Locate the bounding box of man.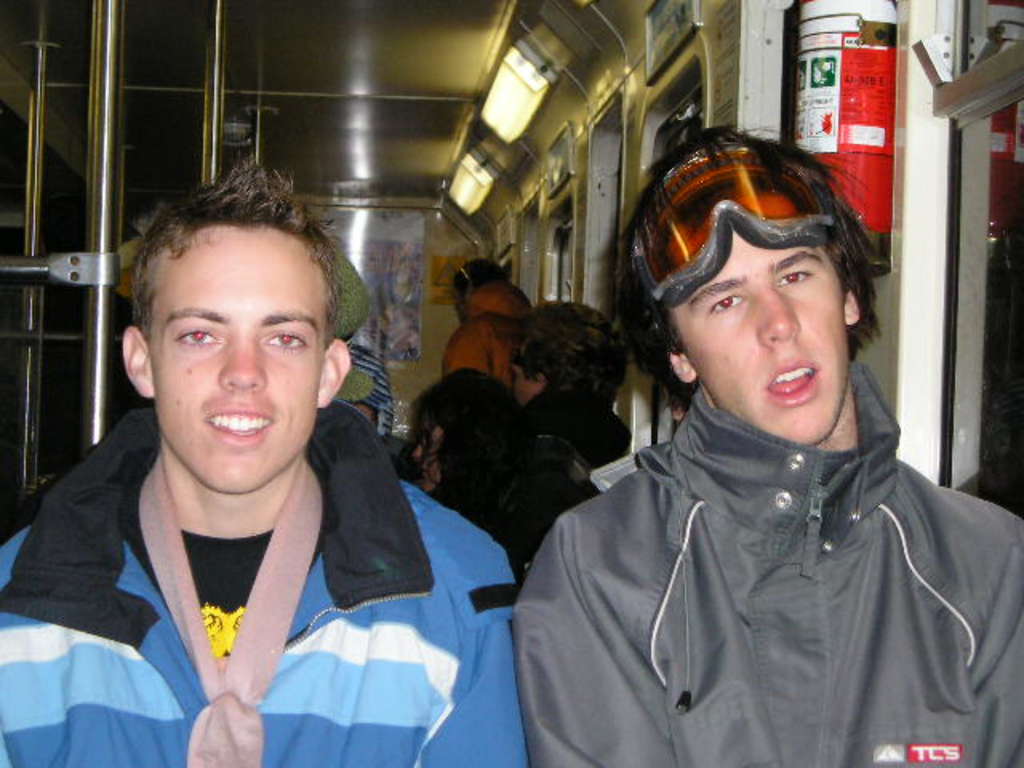
Bounding box: x1=515, y1=123, x2=1022, y2=766.
